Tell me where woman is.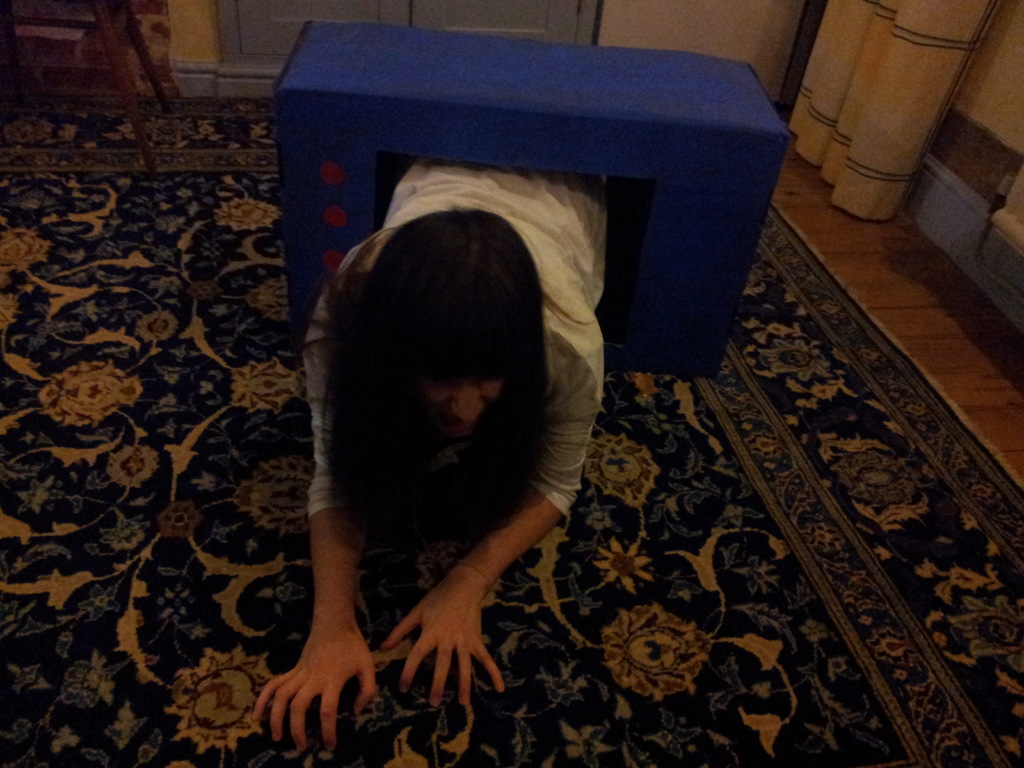
woman is at region(245, 156, 648, 757).
